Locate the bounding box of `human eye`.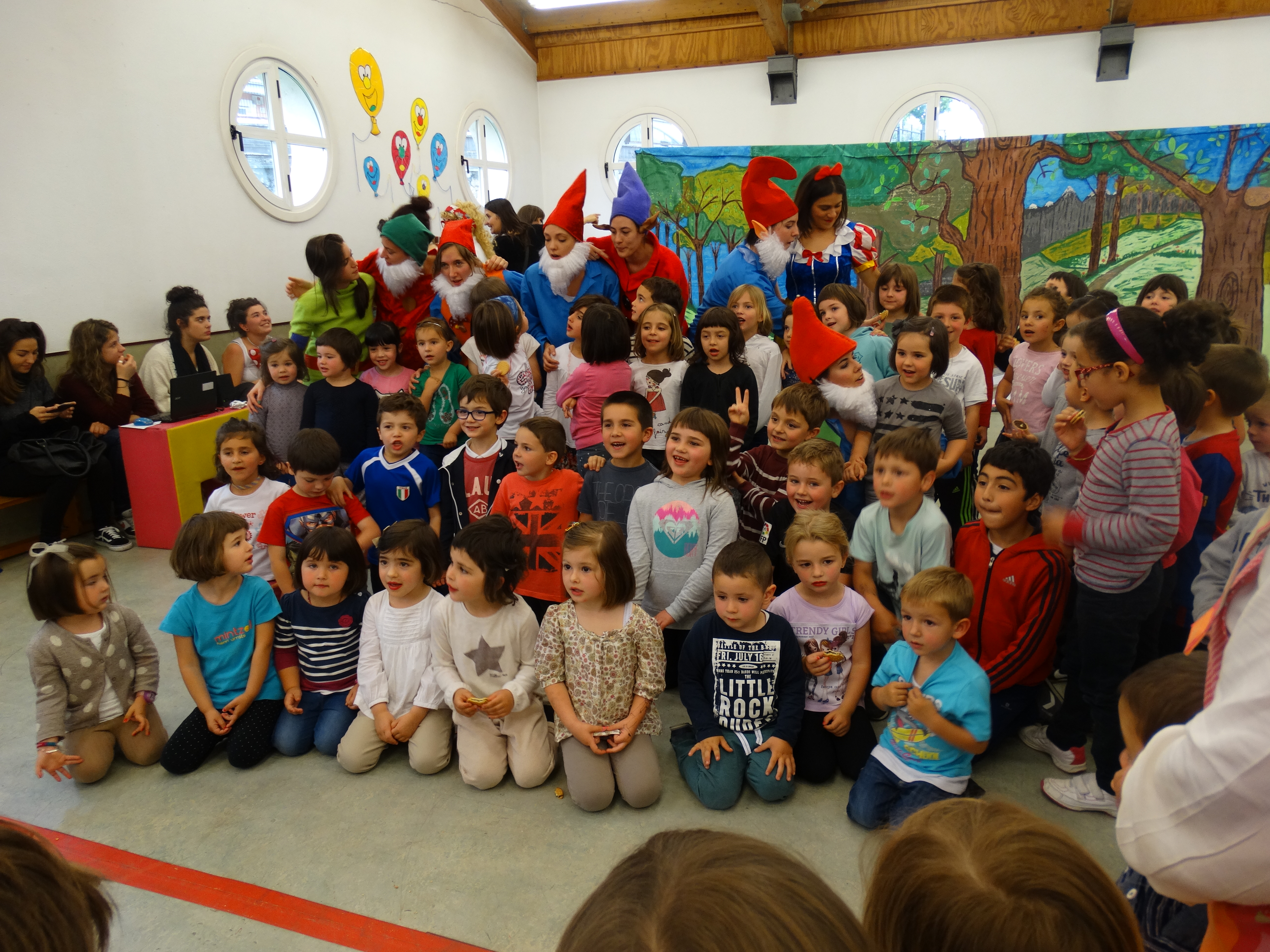
Bounding box: {"x1": 26, "y1": 139, "x2": 27, "y2": 143}.
